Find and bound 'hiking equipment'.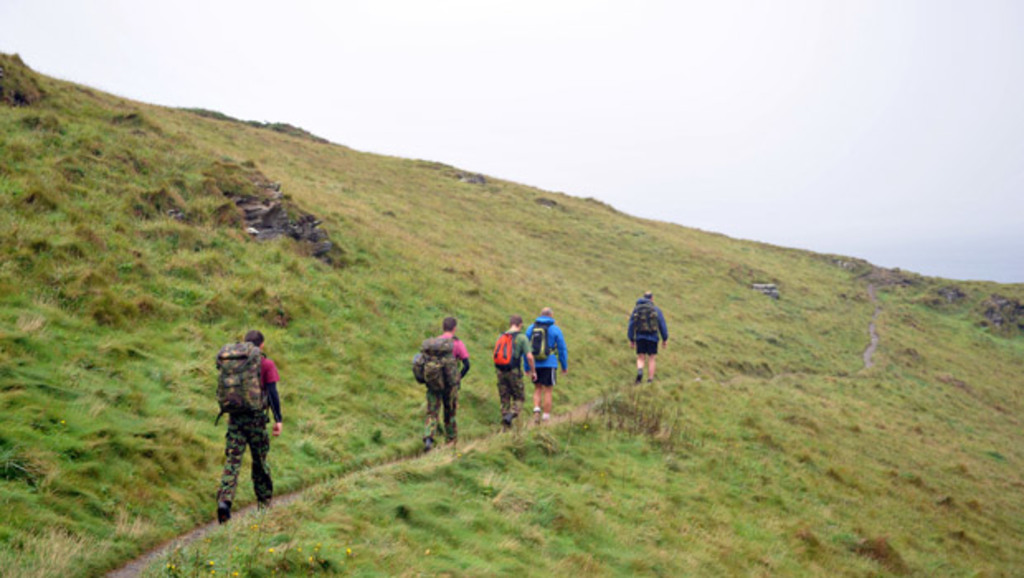
Bound: {"x1": 628, "y1": 294, "x2": 657, "y2": 330}.
